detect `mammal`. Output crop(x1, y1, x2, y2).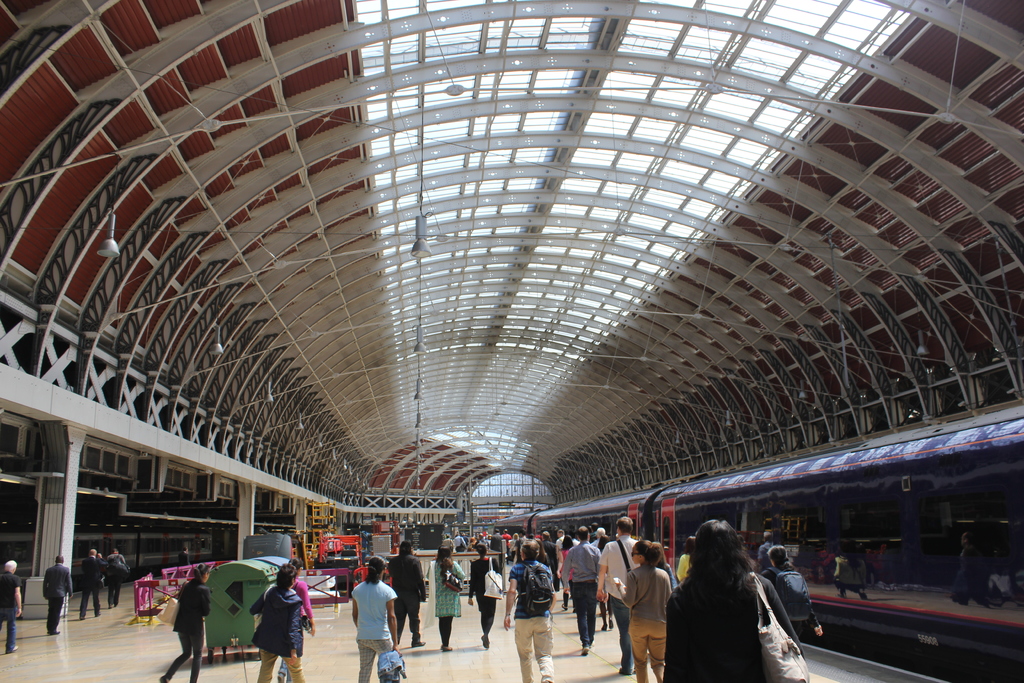
crop(155, 563, 211, 682).
